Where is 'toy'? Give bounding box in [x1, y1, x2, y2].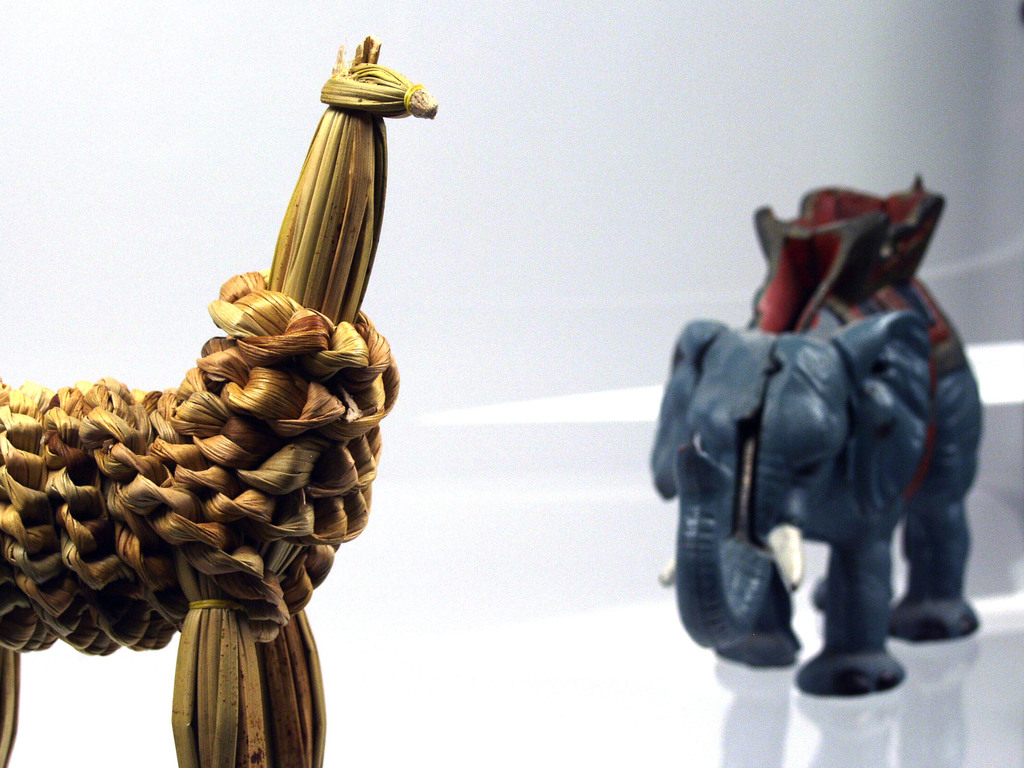
[0, 42, 450, 767].
